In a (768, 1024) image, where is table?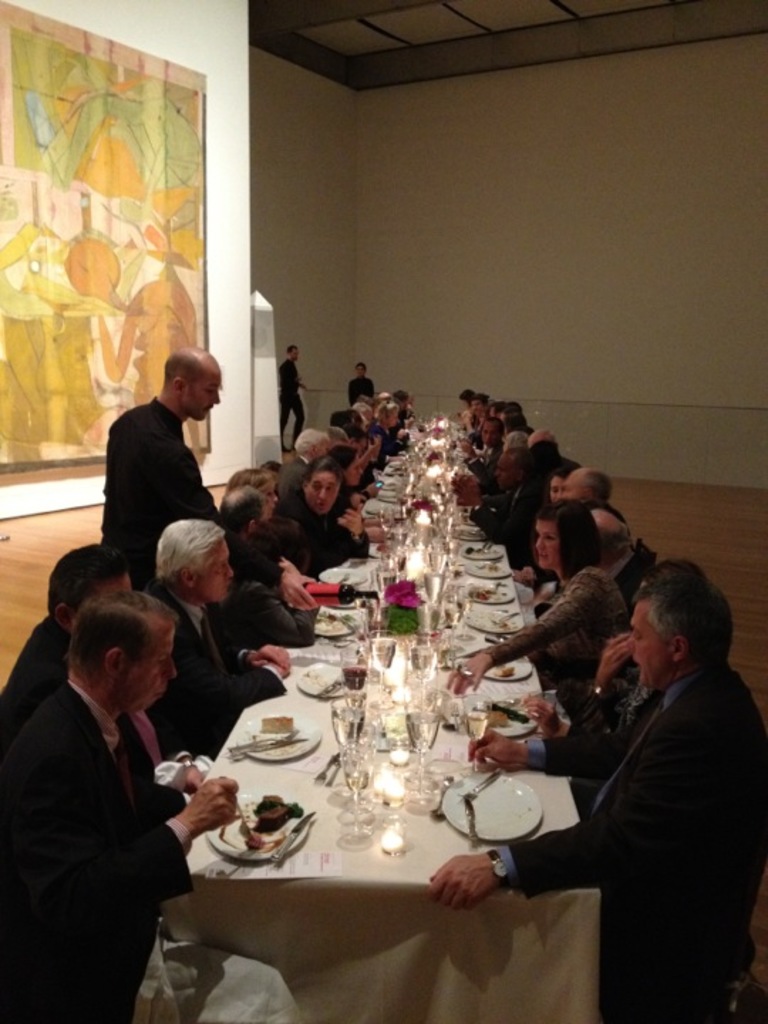
Rect(122, 401, 610, 1023).
